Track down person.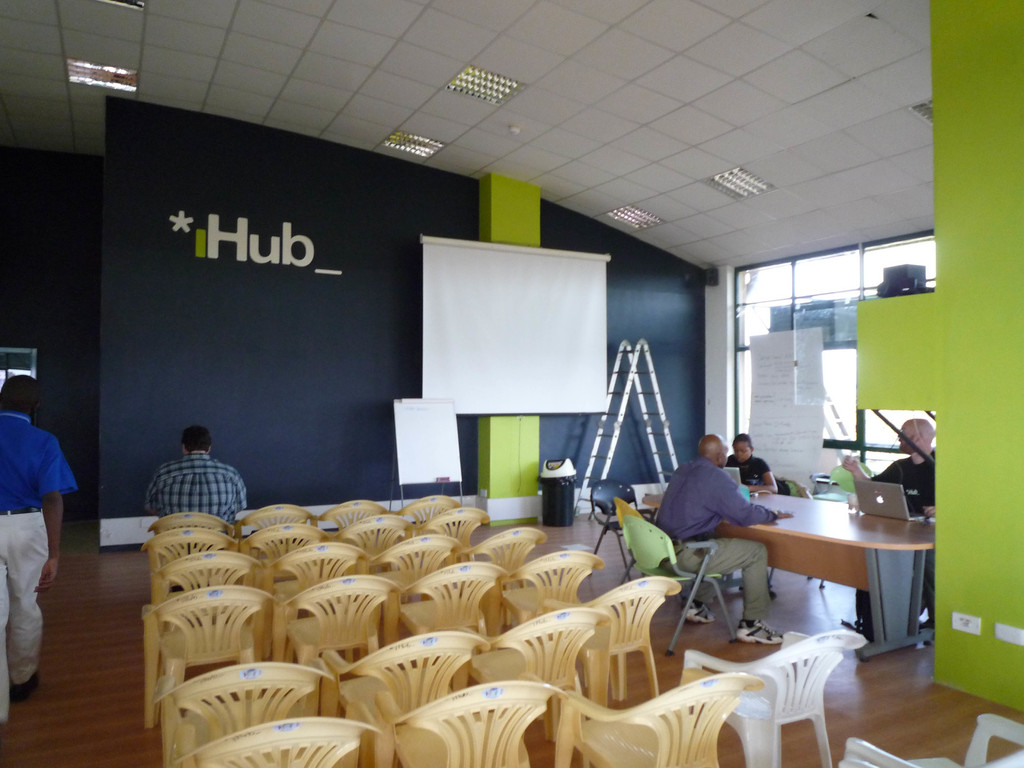
Tracked to [0, 372, 77, 705].
